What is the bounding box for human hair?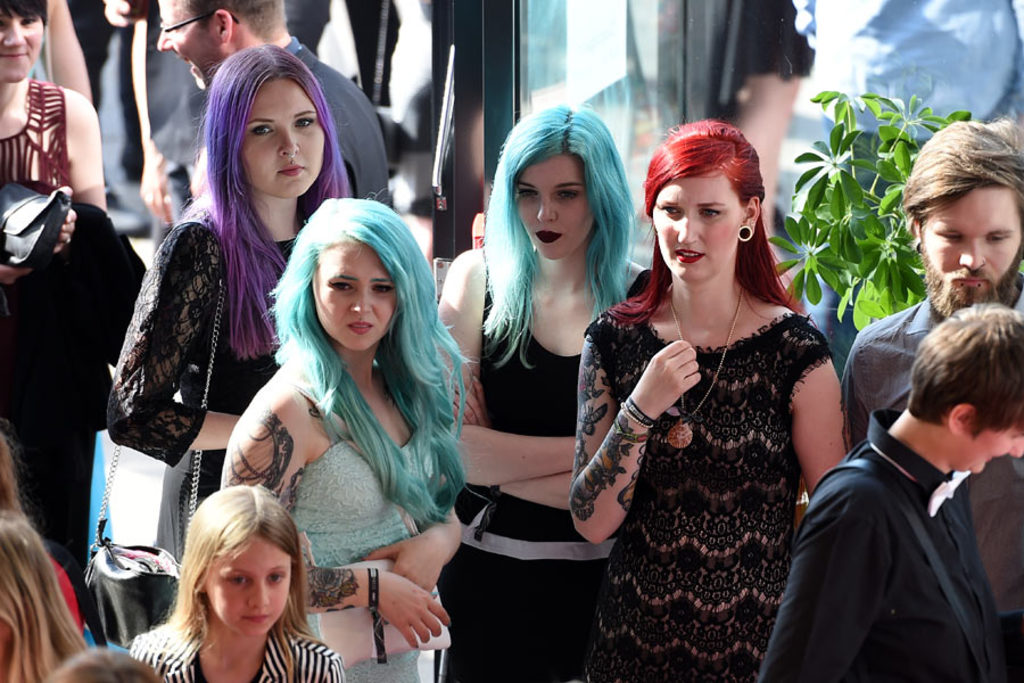
rect(981, 108, 1023, 161).
